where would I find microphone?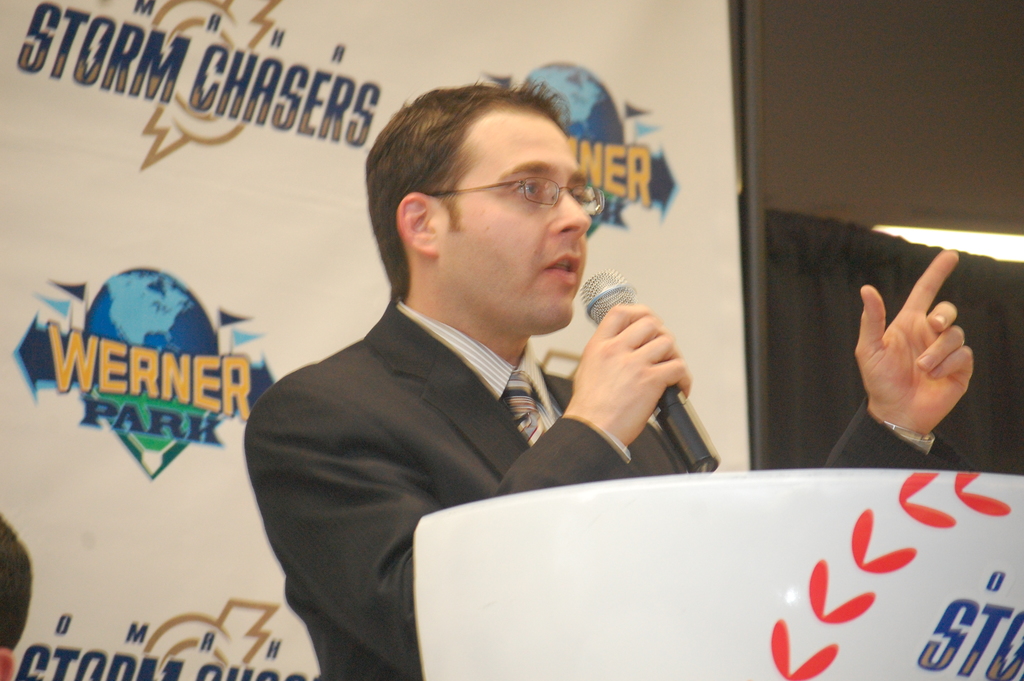
At {"x1": 582, "y1": 267, "x2": 721, "y2": 468}.
